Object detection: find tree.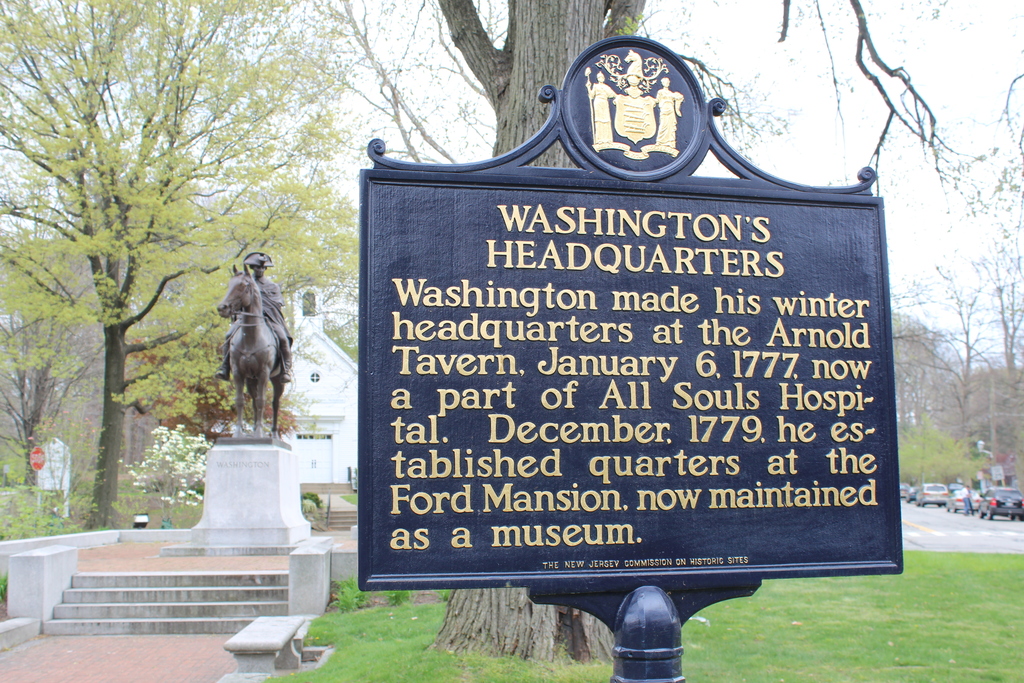
<region>414, 0, 972, 659</region>.
